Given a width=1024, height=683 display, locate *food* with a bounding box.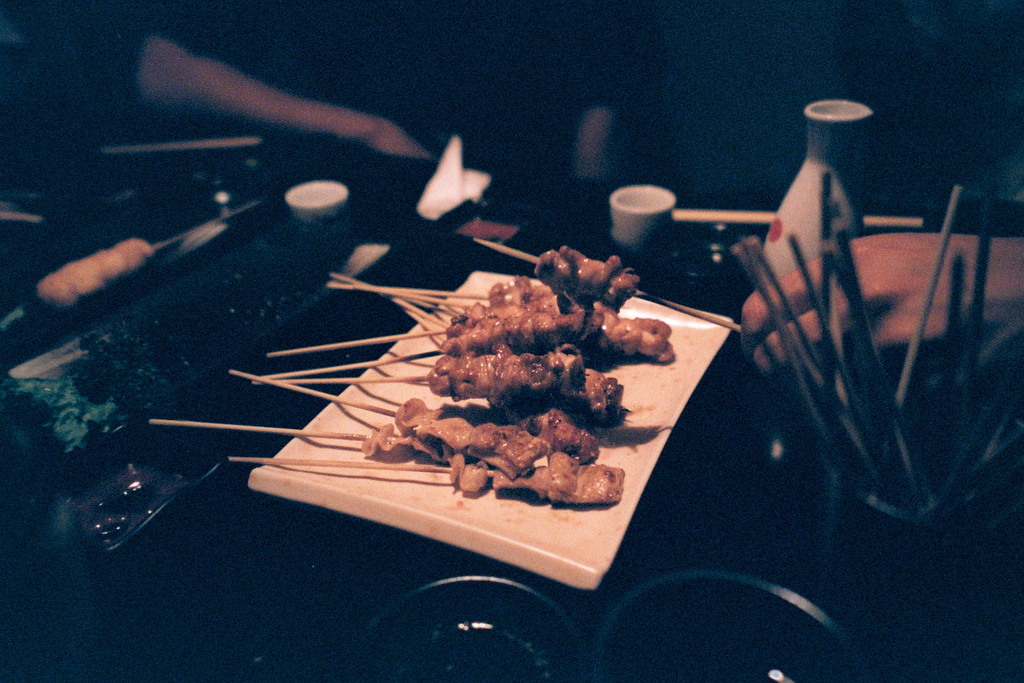
Located: crop(298, 257, 679, 531).
